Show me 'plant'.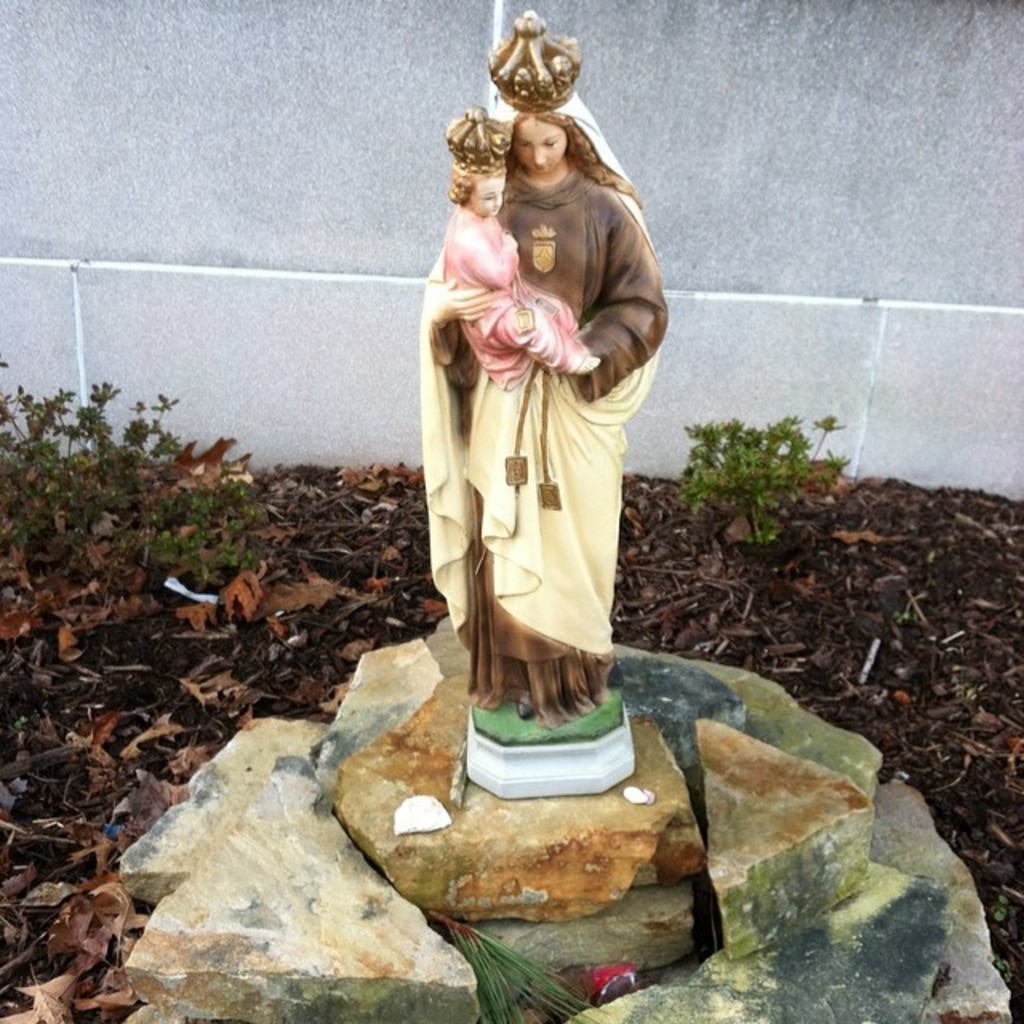
'plant' is here: region(680, 413, 862, 555).
